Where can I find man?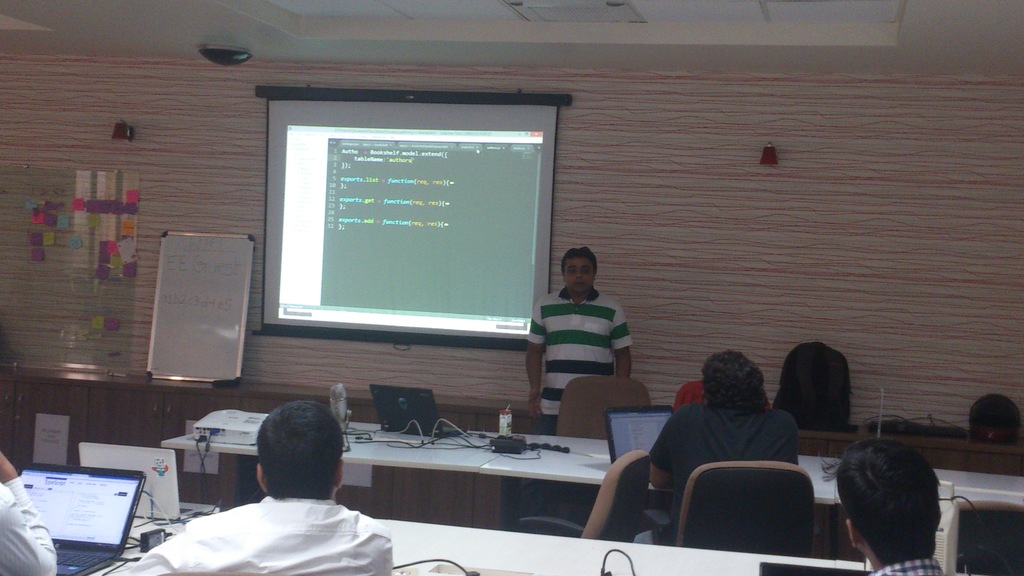
You can find it at Rect(0, 452, 58, 575).
